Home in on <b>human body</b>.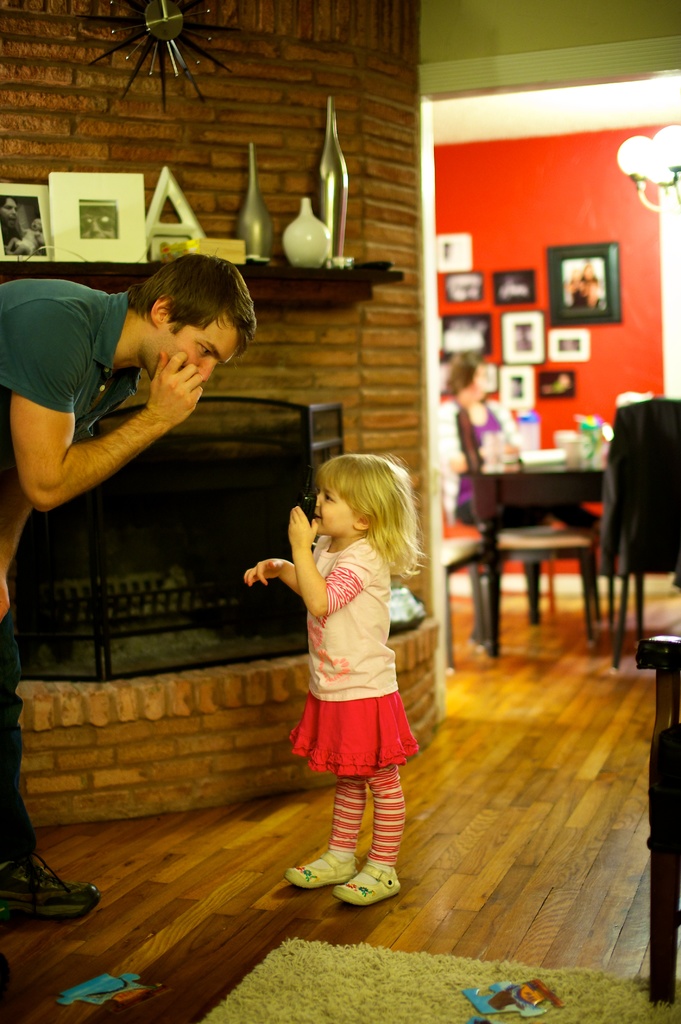
Homed in at (x1=434, y1=344, x2=529, y2=524).
